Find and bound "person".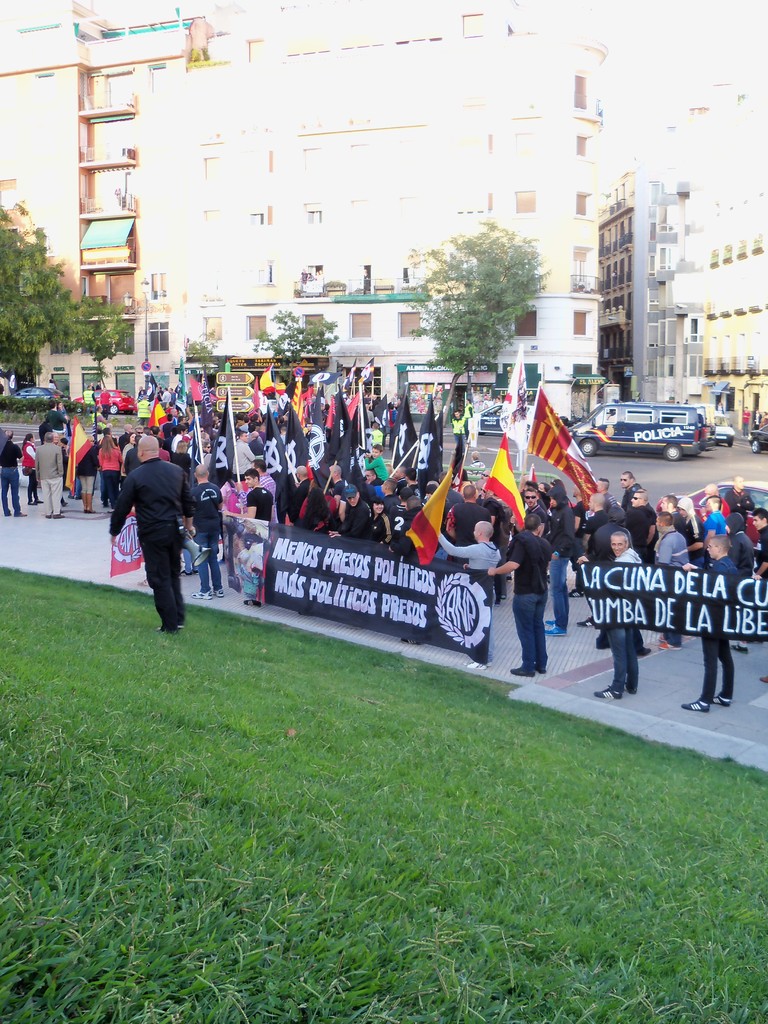
Bound: bbox(134, 385, 145, 402).
